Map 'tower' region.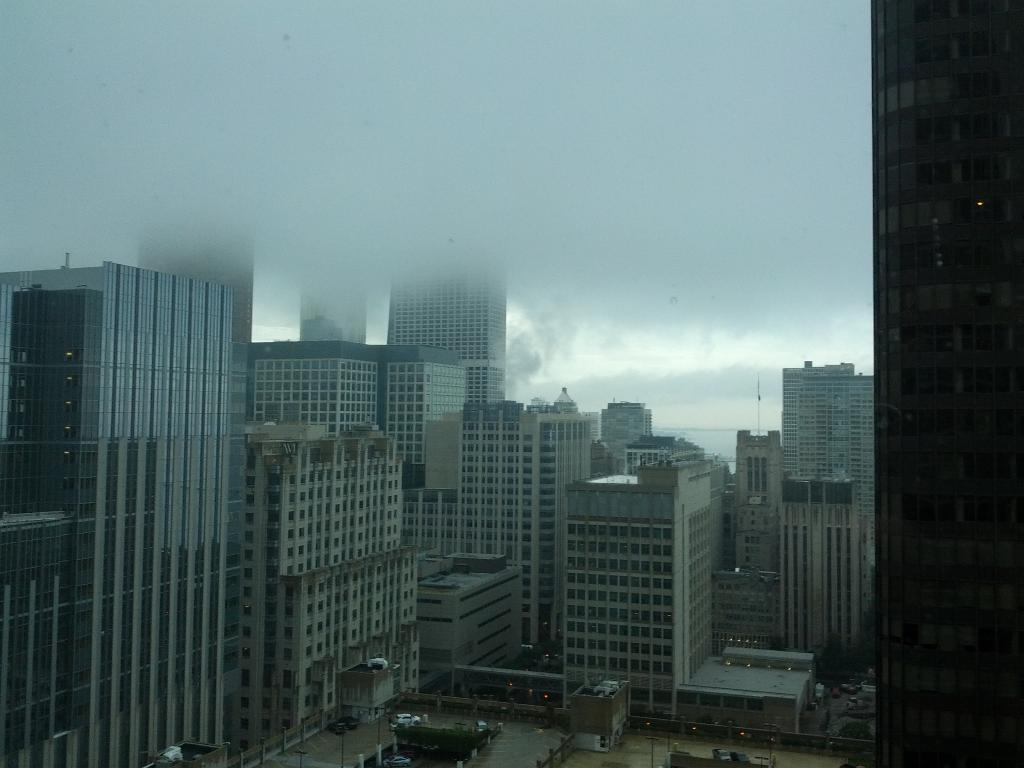
Mapped to 296:265:370:343.
